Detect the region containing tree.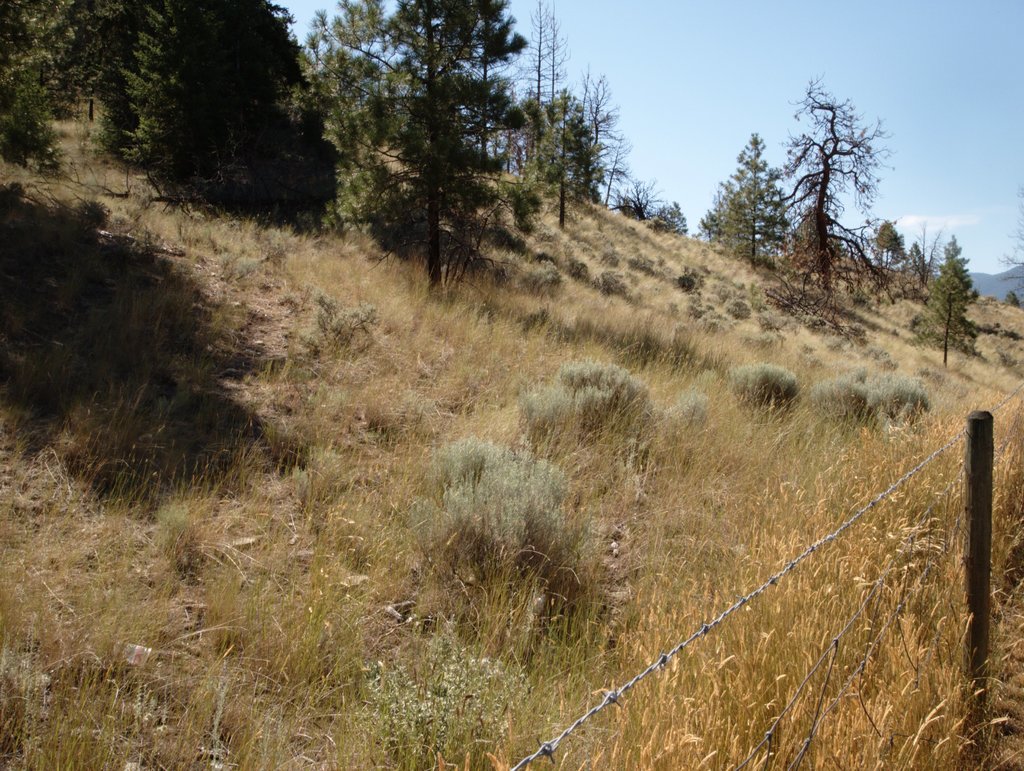
[910,231,975,364].
